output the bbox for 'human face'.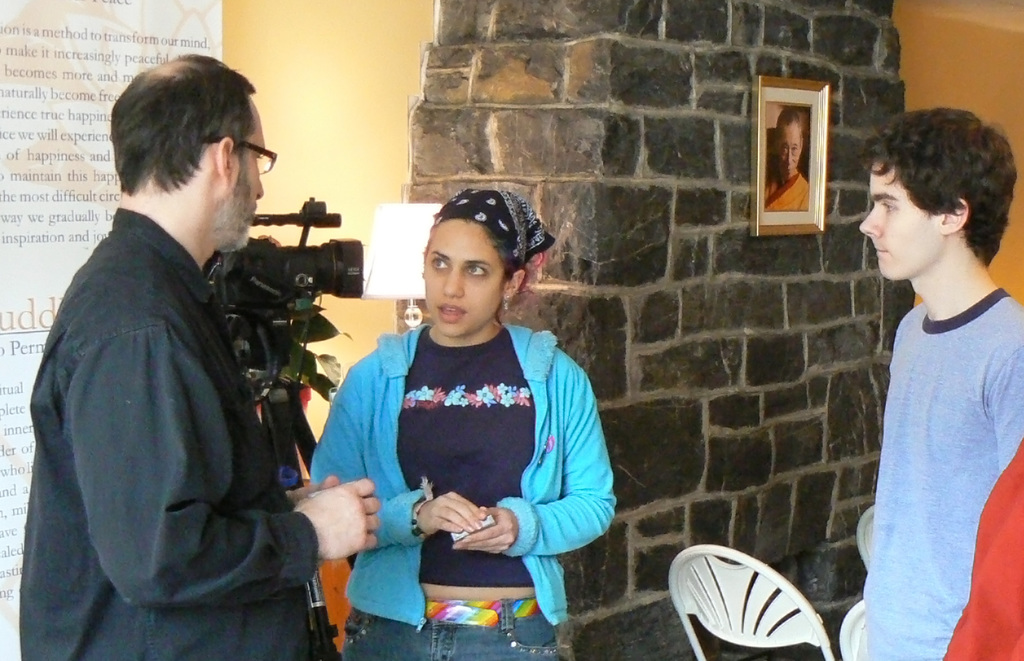
x1=860, y1=162, x2=943, y2=280.
